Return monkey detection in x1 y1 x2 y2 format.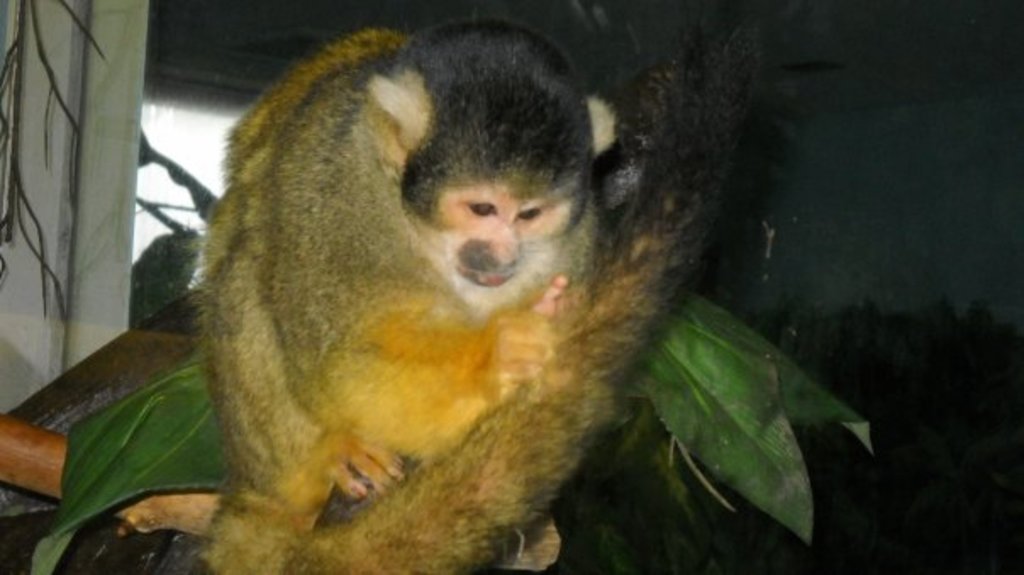
188 17 761 573.
